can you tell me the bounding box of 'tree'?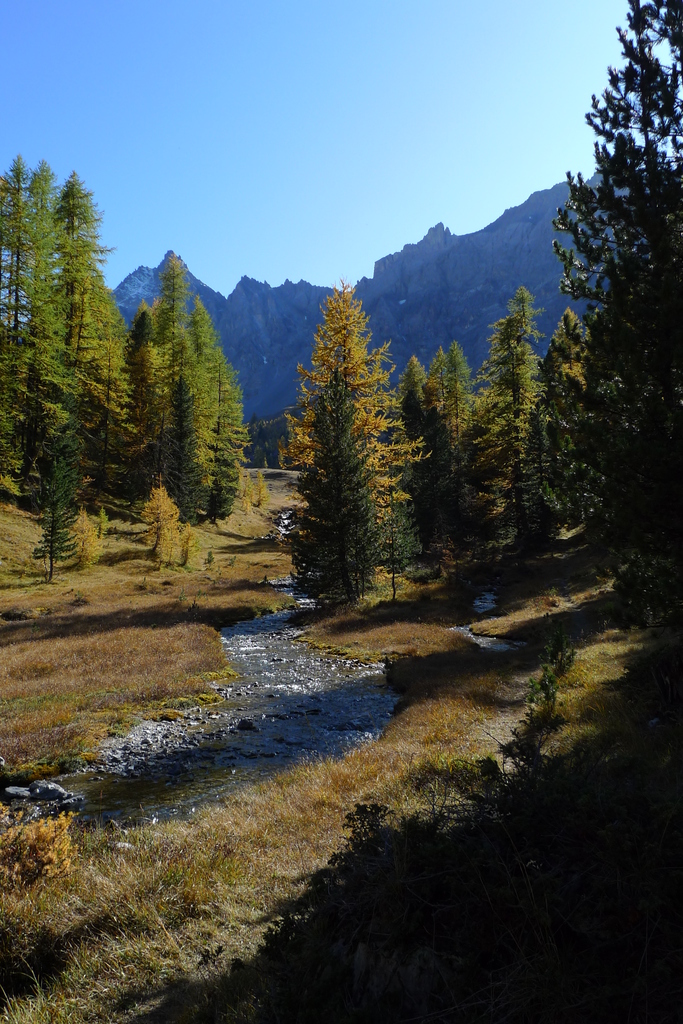
bbox=[270, 258, 414, 609].
